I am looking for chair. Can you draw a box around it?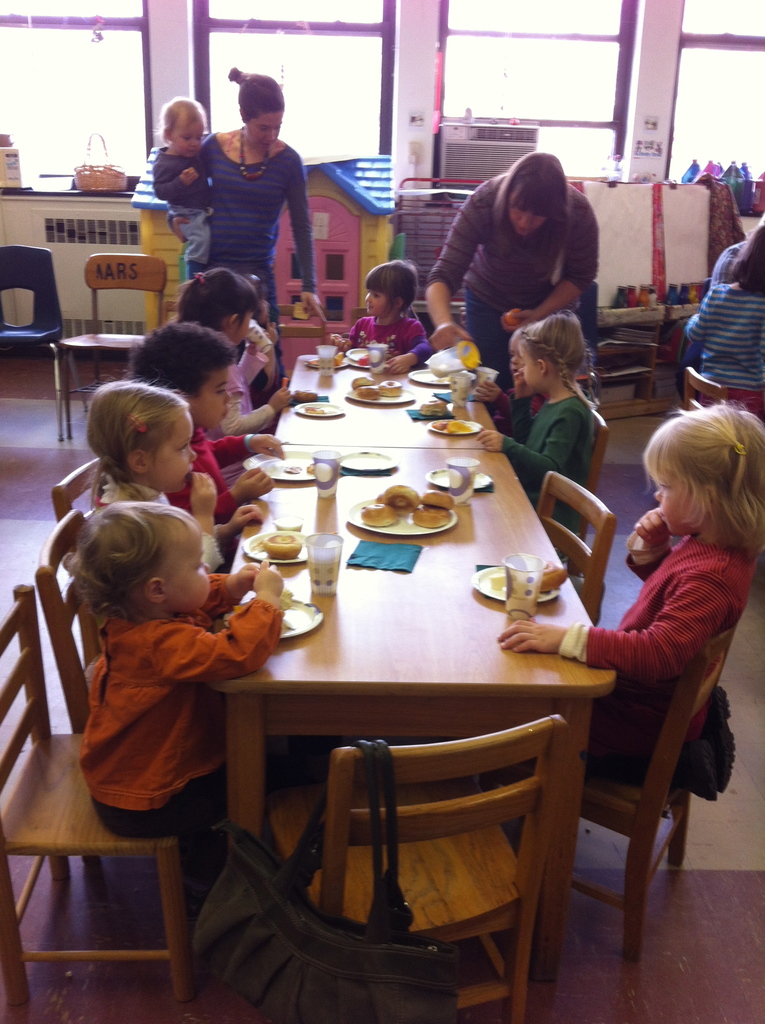
Sure, the bounding box is x1=562, y1=587, x2=729, y2=972.
